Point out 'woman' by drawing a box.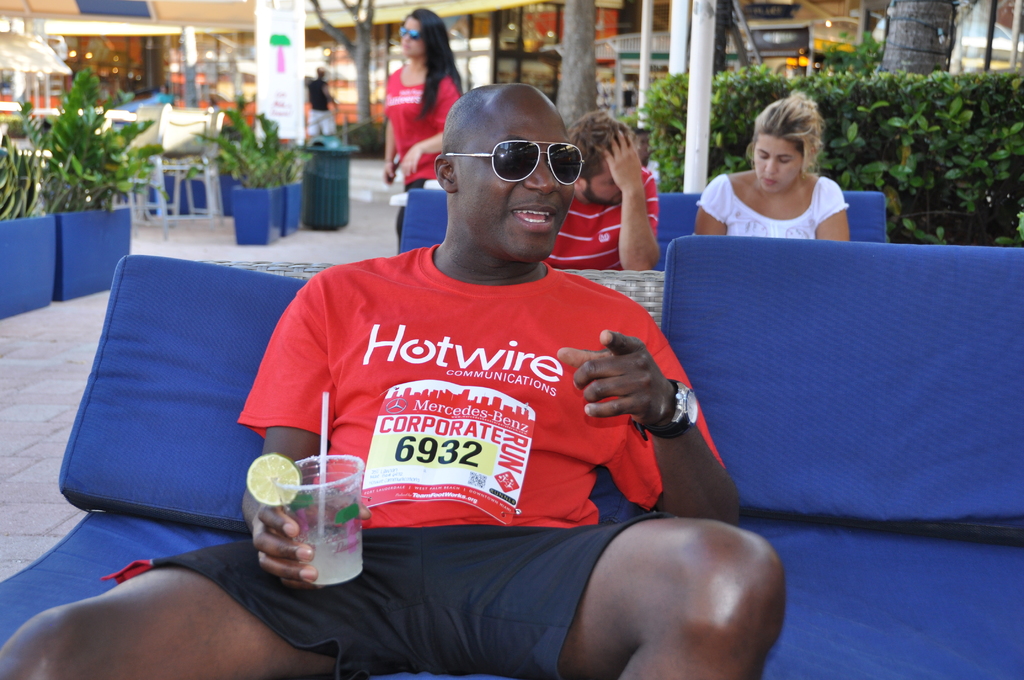
x1=380, y1=6, x2=475, y2=250.
